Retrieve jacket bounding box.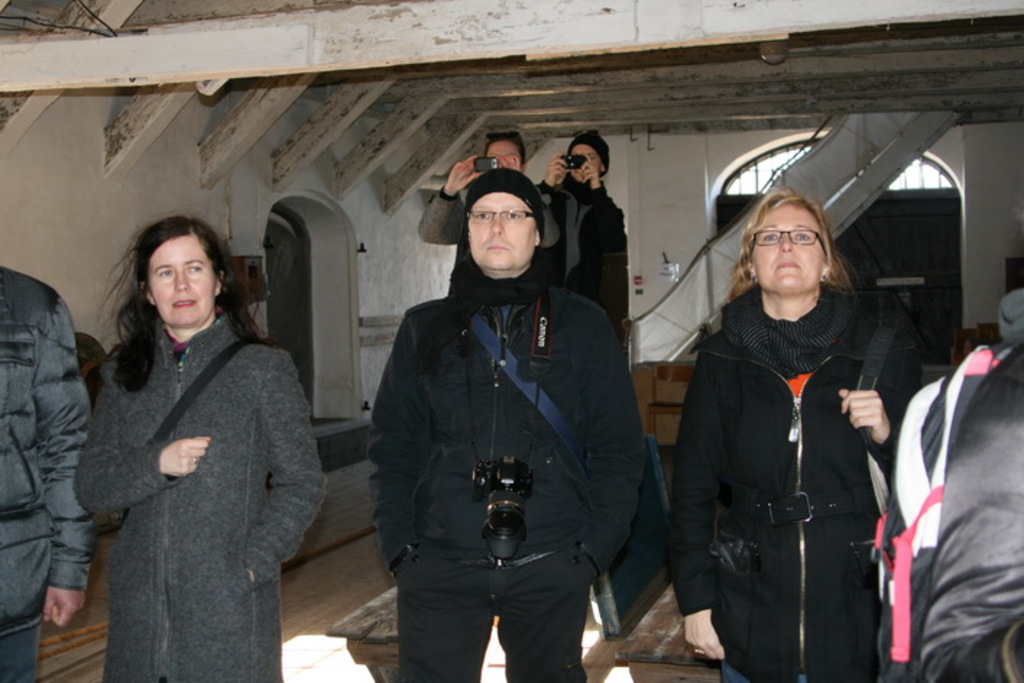
Bounding box: (x1=74, y1=314, x2=327, y2=682).
